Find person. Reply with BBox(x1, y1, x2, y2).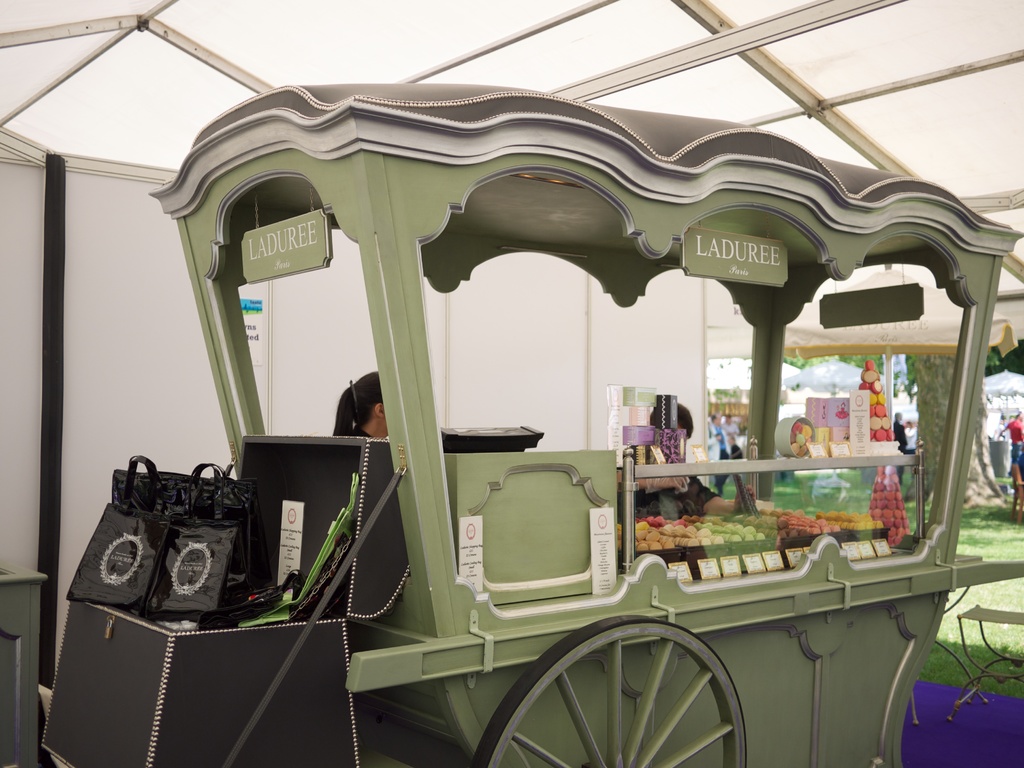
BBox(715, 433, 744, 486).
